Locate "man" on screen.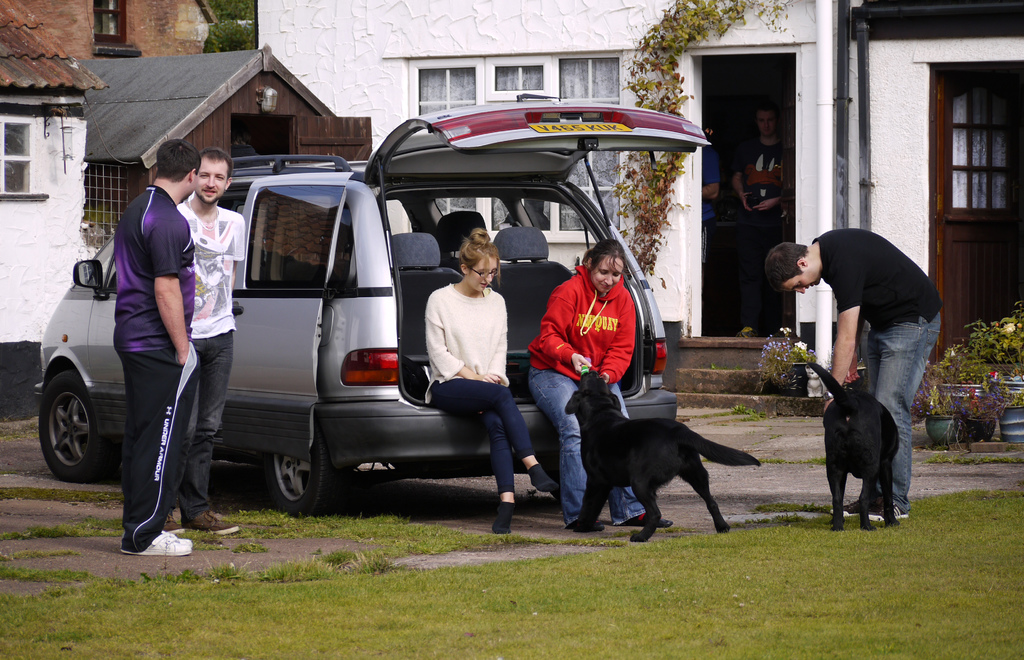
On screen at {"x1": 162, "y1": 147, "x2": 244, "y2": 535}.
